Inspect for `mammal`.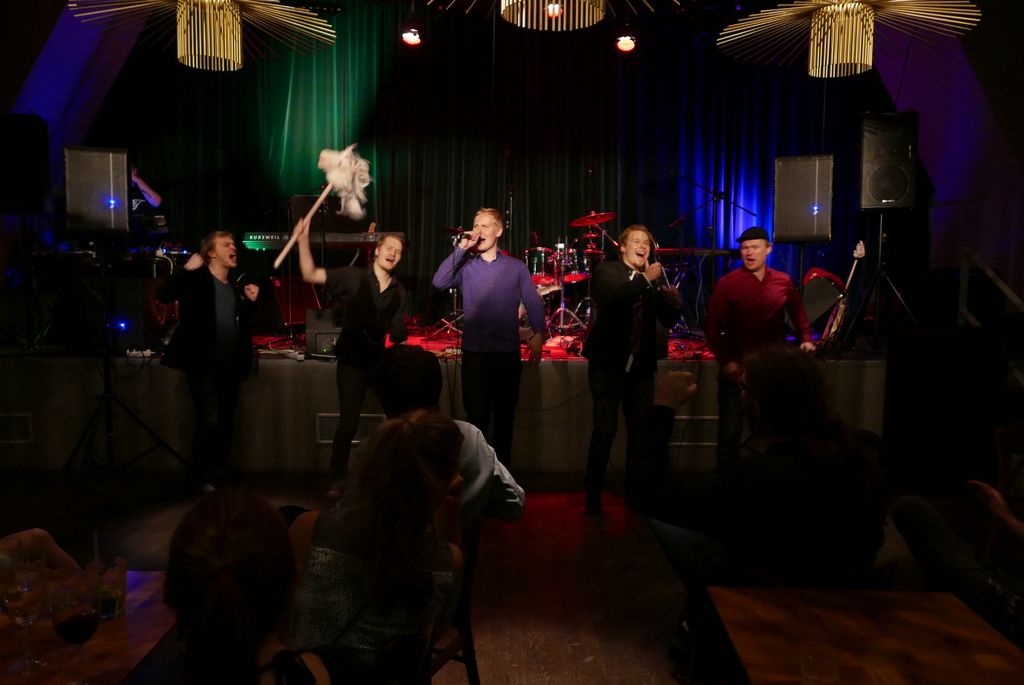
Inspection: <box>292,213,410,482</box>.
